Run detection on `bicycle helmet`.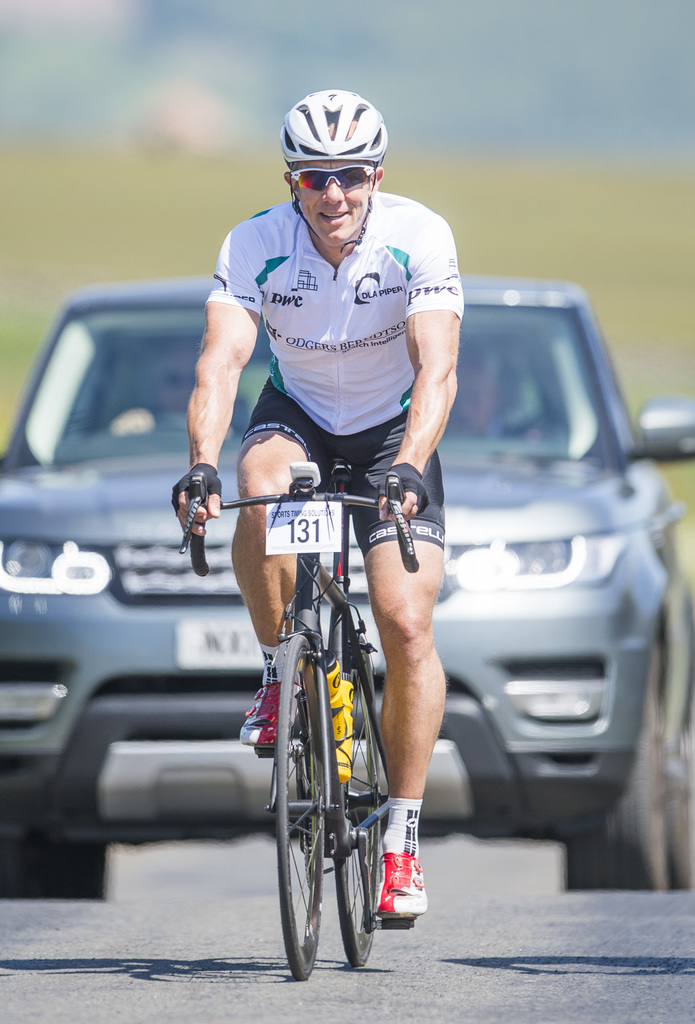
Result: {"x1": 280, "y1": 87, "x2": 387, "y2": 239}.
